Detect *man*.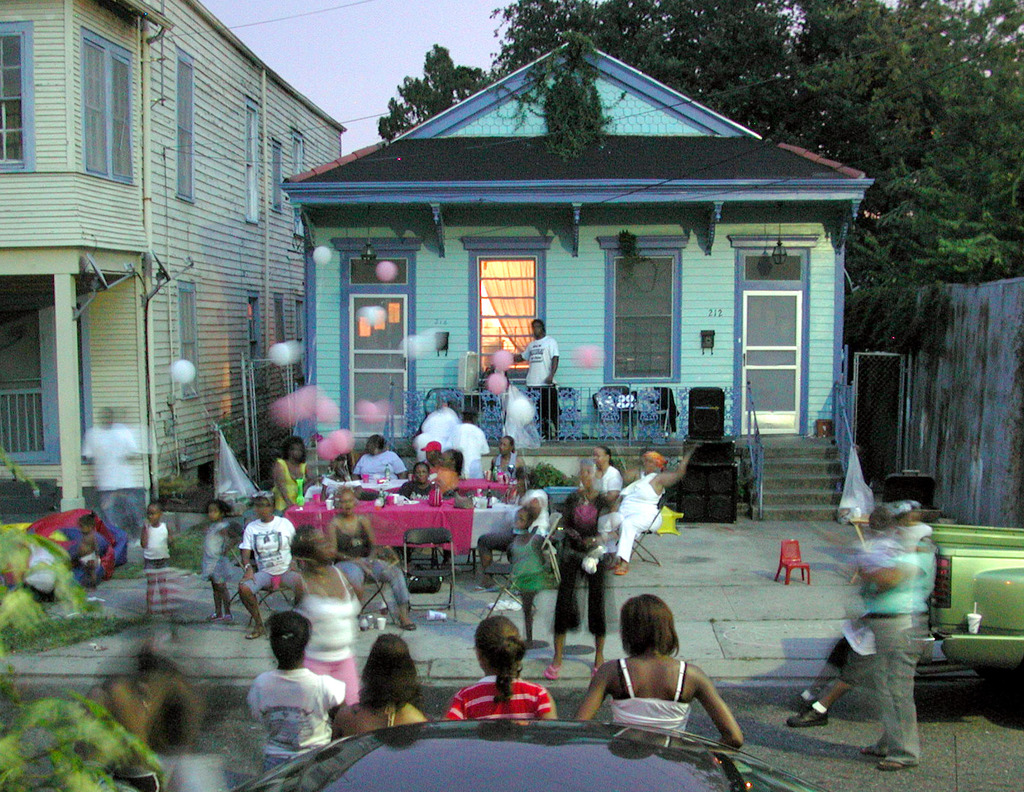
Detected at <bbox>233, 491, 313, 634</bbox>.
